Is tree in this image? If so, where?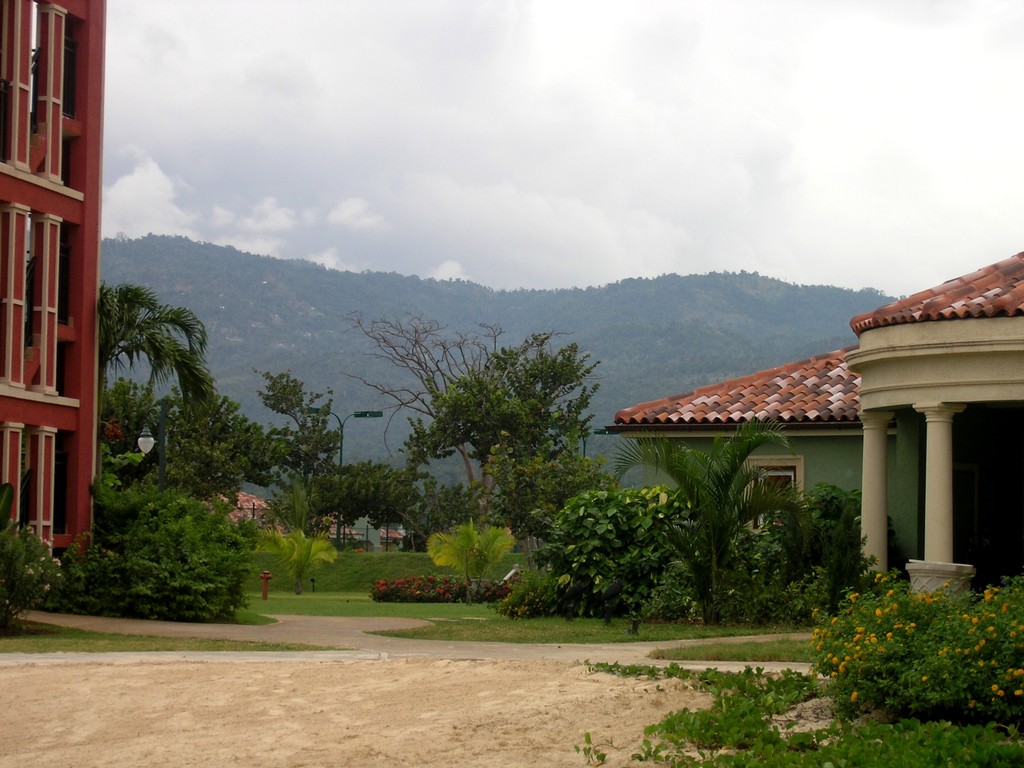
Yes, at [156, 382, 280, 499].
